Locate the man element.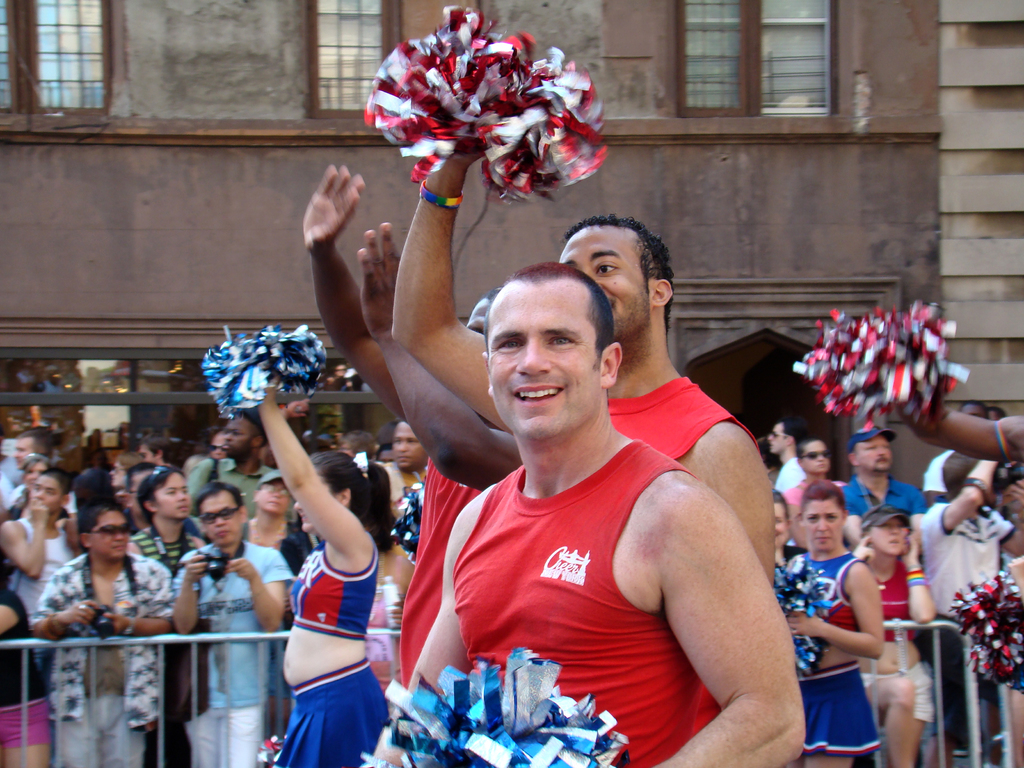
Element bbox: 361, 261, 808, 767.
